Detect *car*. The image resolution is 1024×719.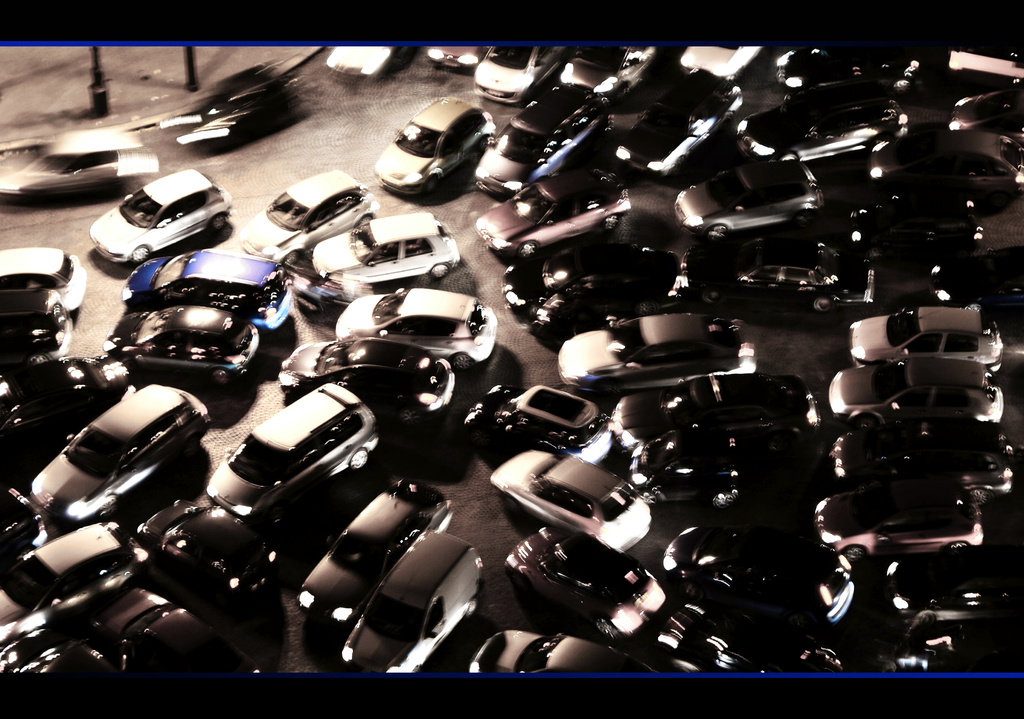
x1=129 y1=596 x2=257 y2=681.
